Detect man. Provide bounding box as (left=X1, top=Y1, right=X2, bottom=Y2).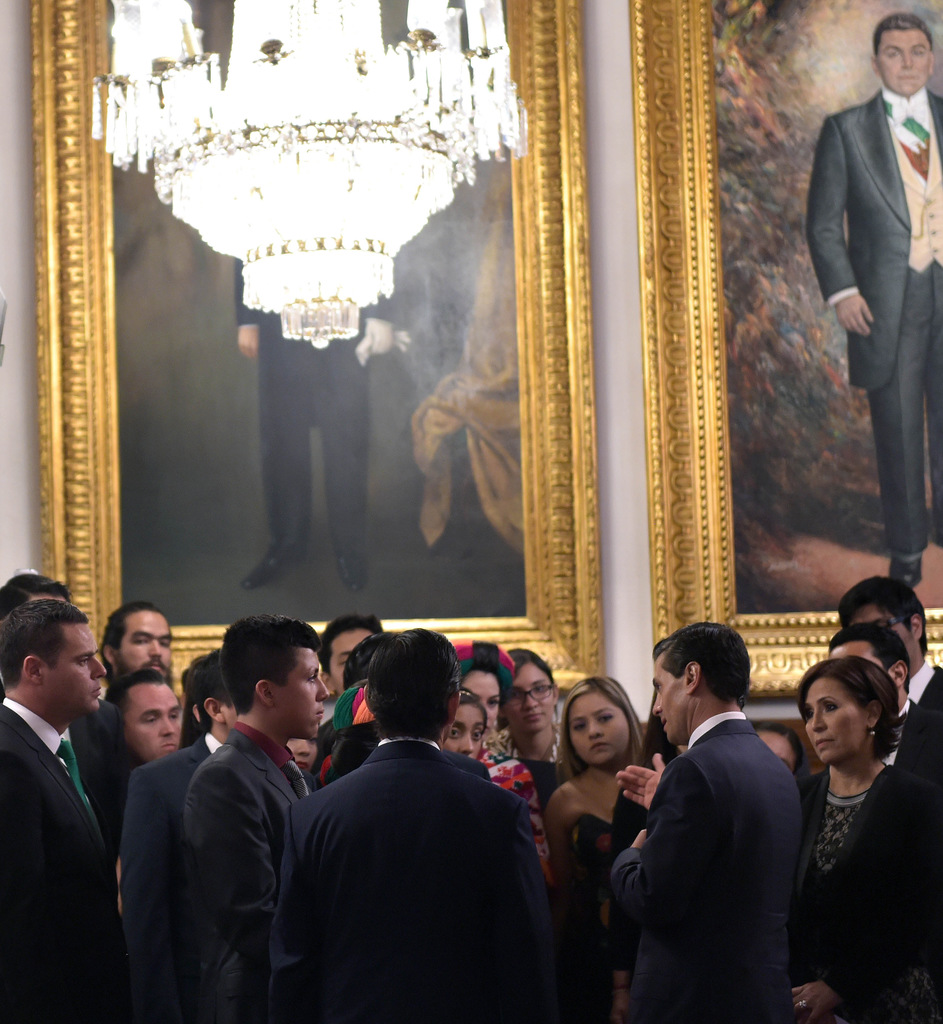
(left=96, top=664, right=182, bottom=762).
